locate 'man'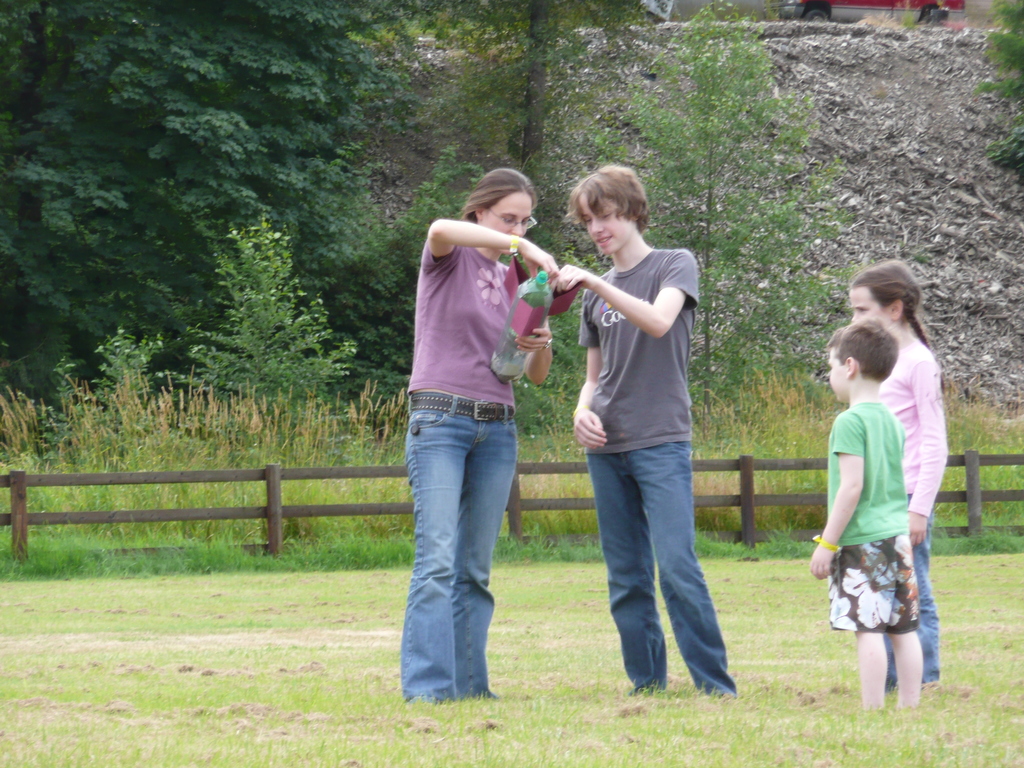
[x1=554, y1=175, x2=733, y2=697]
